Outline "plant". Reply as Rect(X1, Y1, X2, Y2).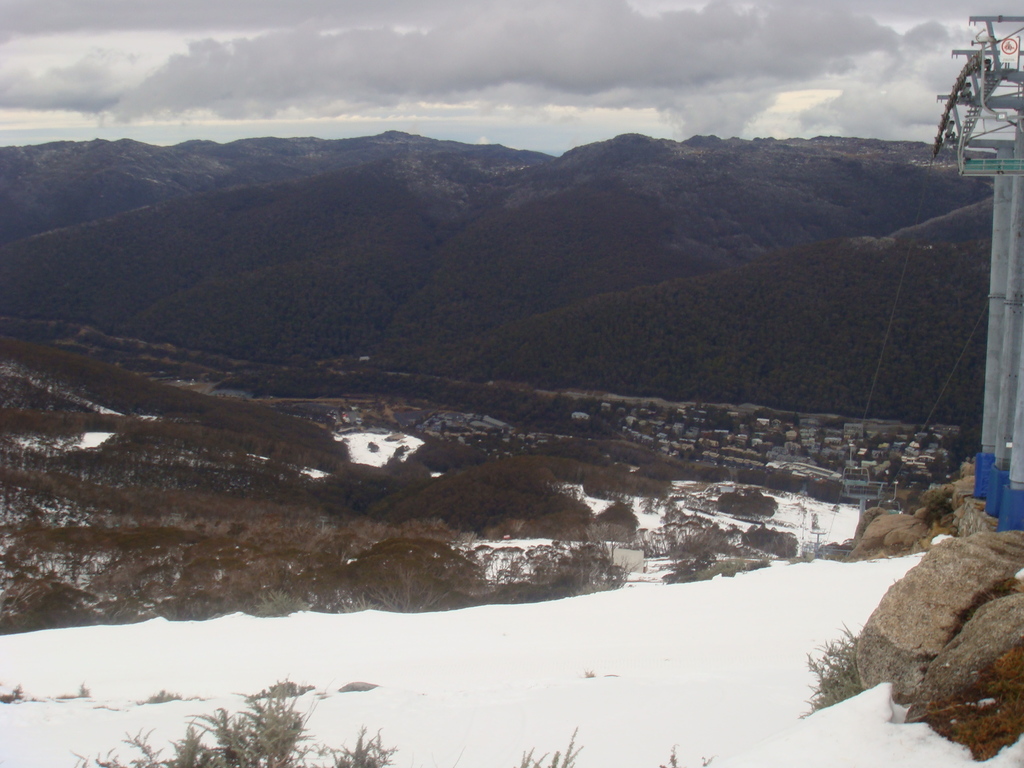
Rect(655, 742, 712, 767).
